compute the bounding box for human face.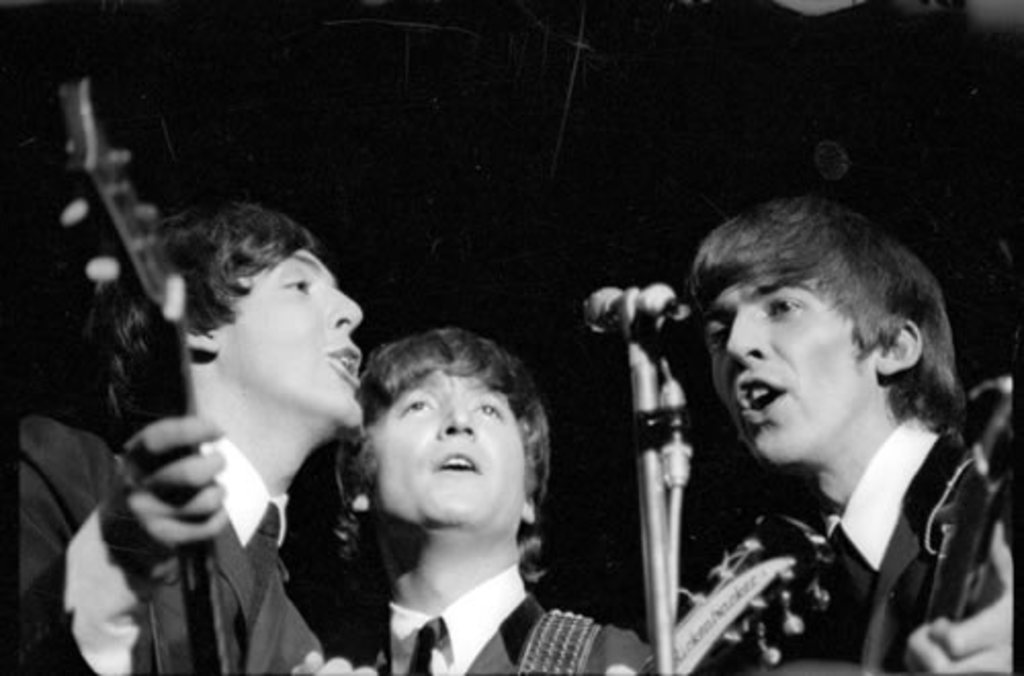
702/277/885/461.
